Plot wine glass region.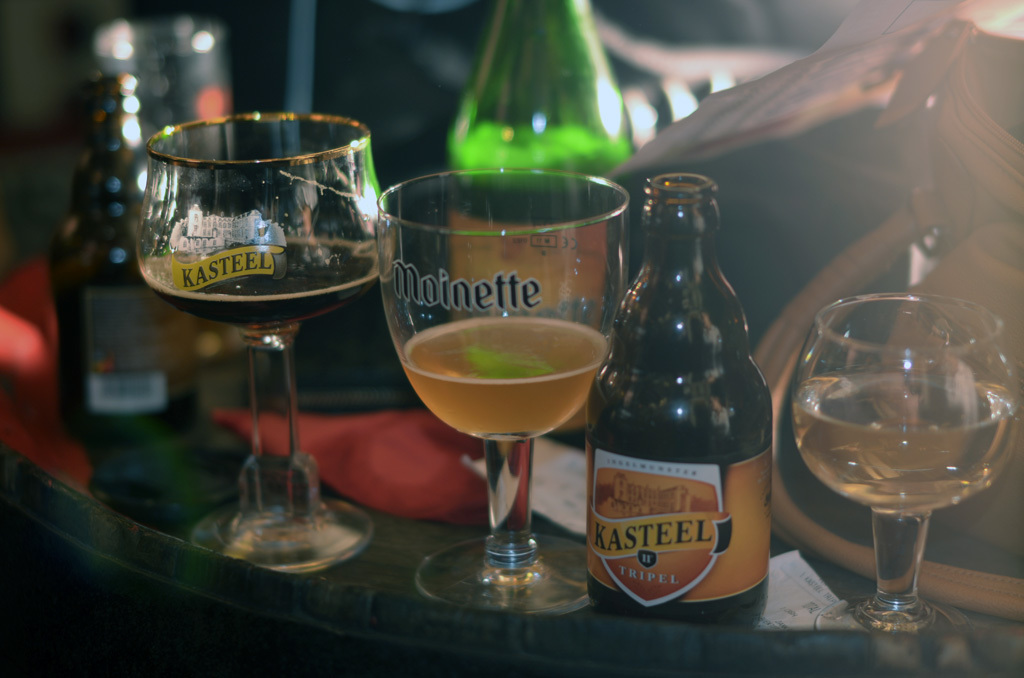
Plotted at [132,108,391,569].
